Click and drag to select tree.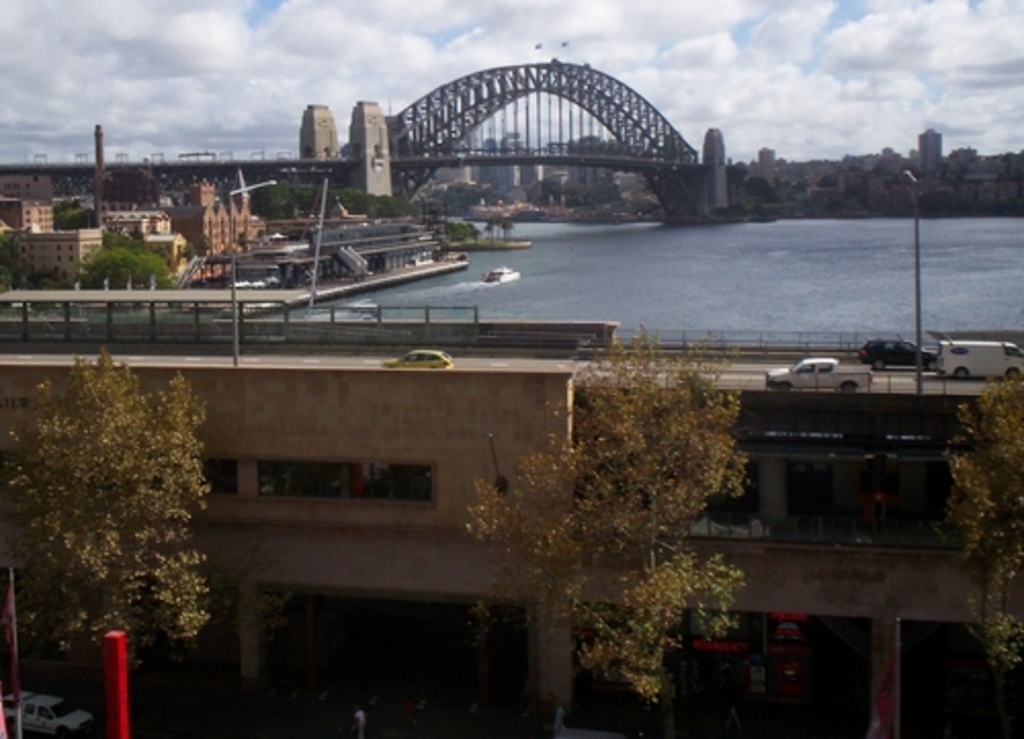
Selection: x1=717, y1=151, x2=752, y2=186.
